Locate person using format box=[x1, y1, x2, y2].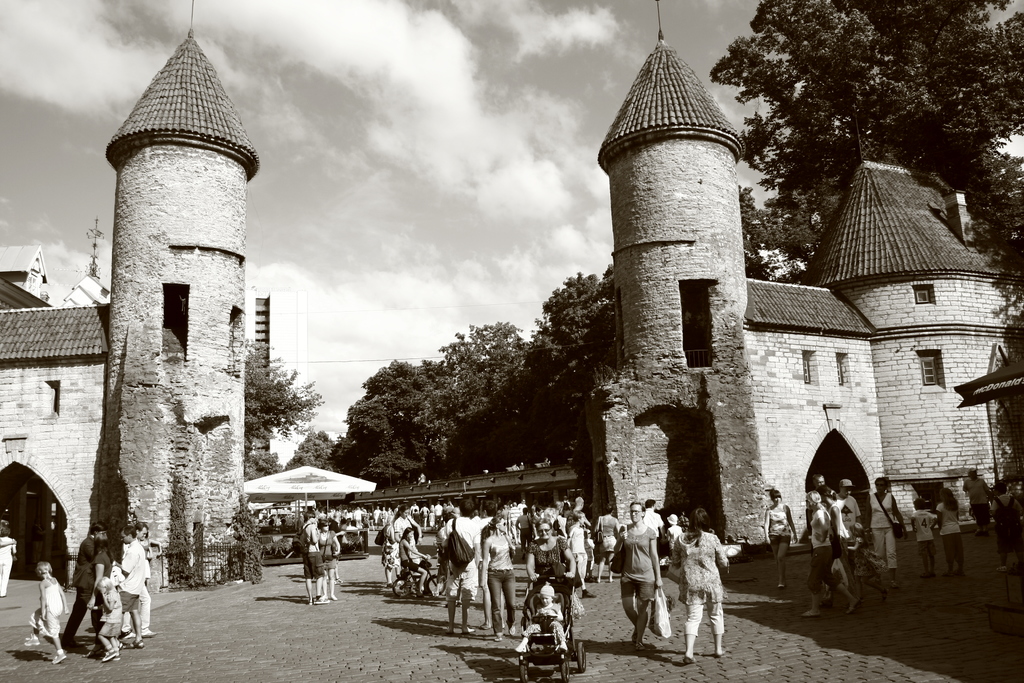
box=[317, 516, 344, 598].
